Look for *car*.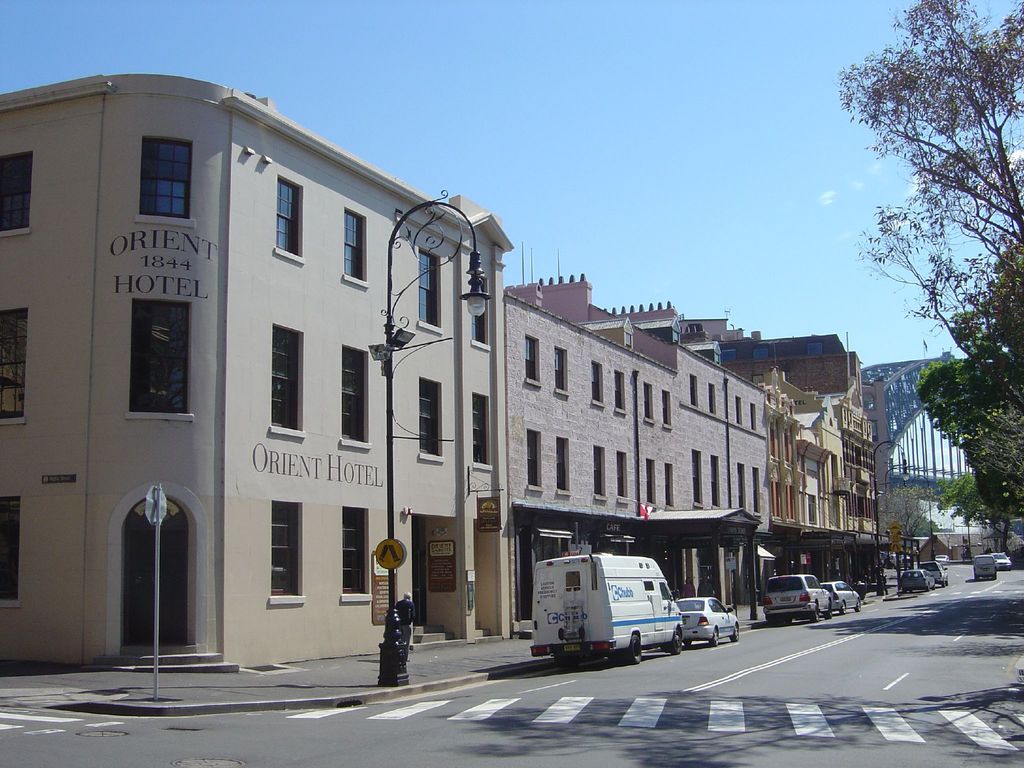
Found: (x1=916, y1=563, x2=948, y2=589).
